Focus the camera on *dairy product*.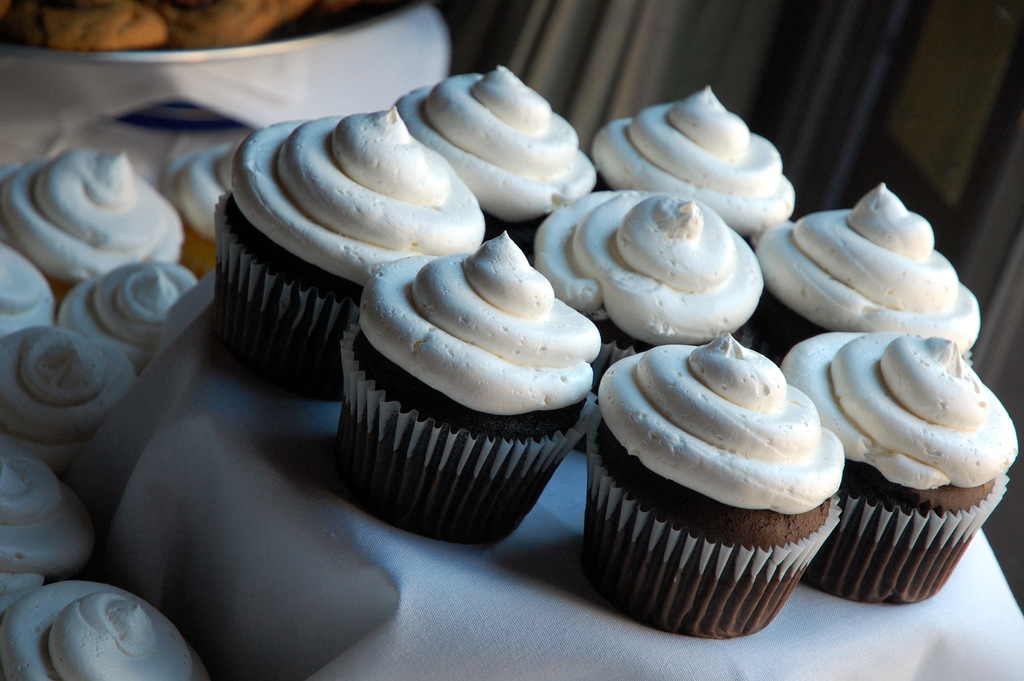
Focus region: [left=236, top=106, right=473, bottom=284].
